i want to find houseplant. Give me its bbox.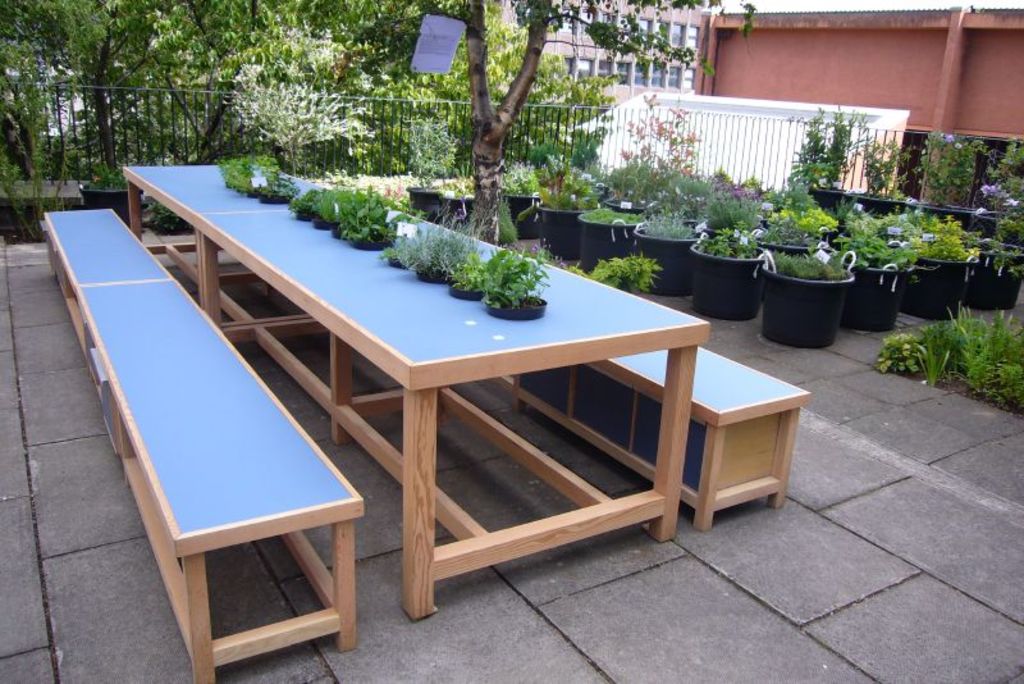
(575,204,652,286).
